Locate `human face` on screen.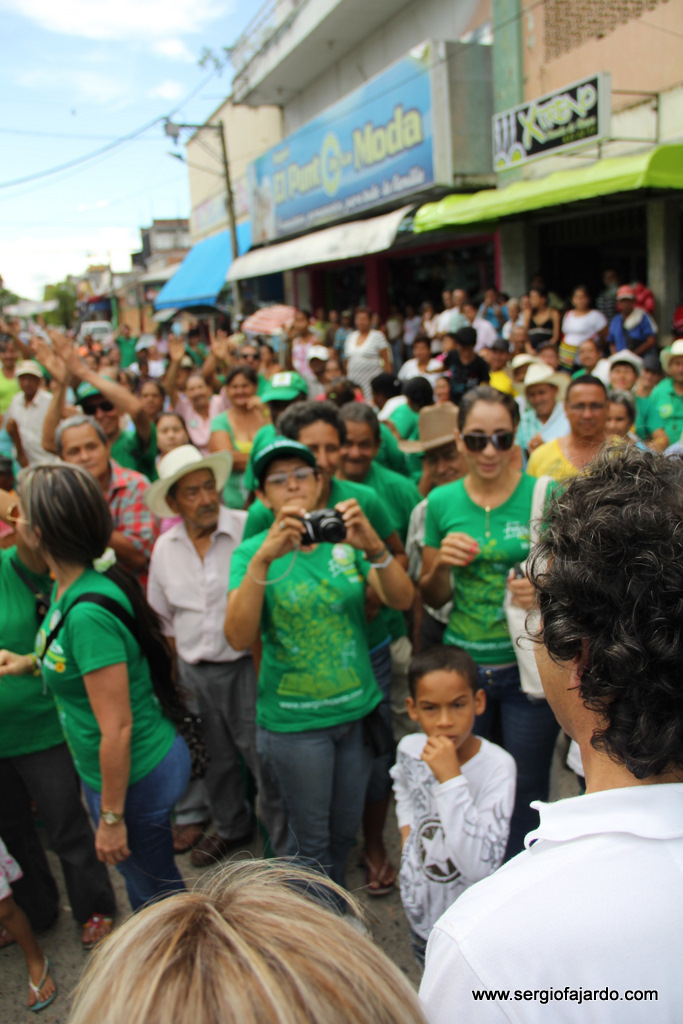
On screen at 154/416/187/455.
